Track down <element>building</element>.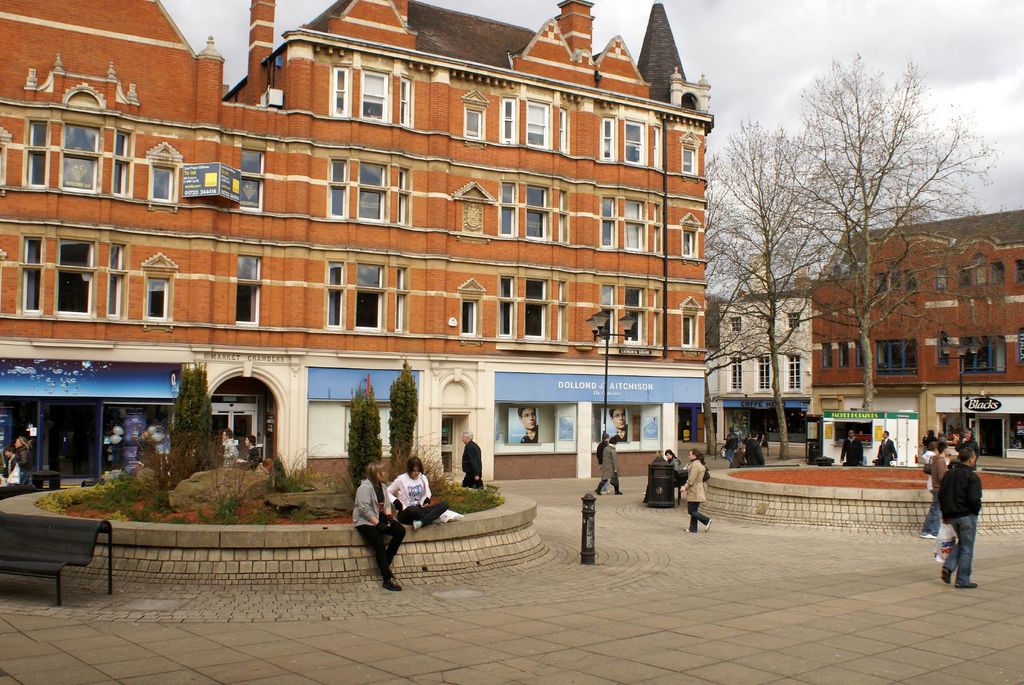
Tracked to <box>0,0,721,479</box>.
